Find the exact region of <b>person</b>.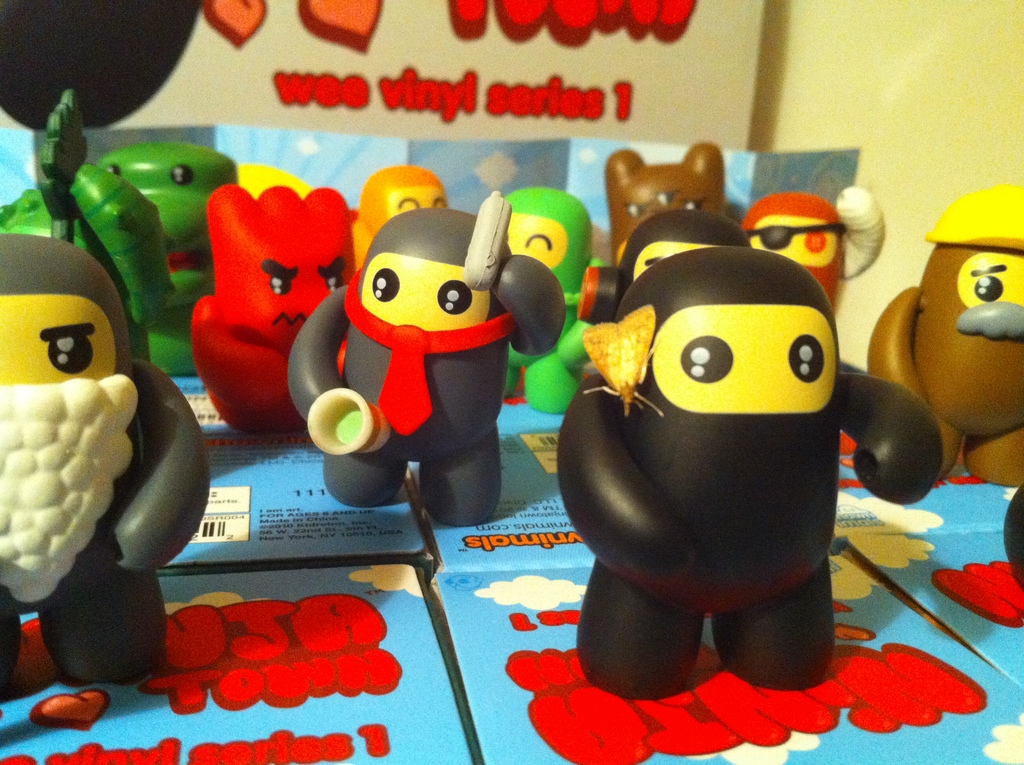
Exact region: [x1=1, y1=211, x2=202, y2=703].
